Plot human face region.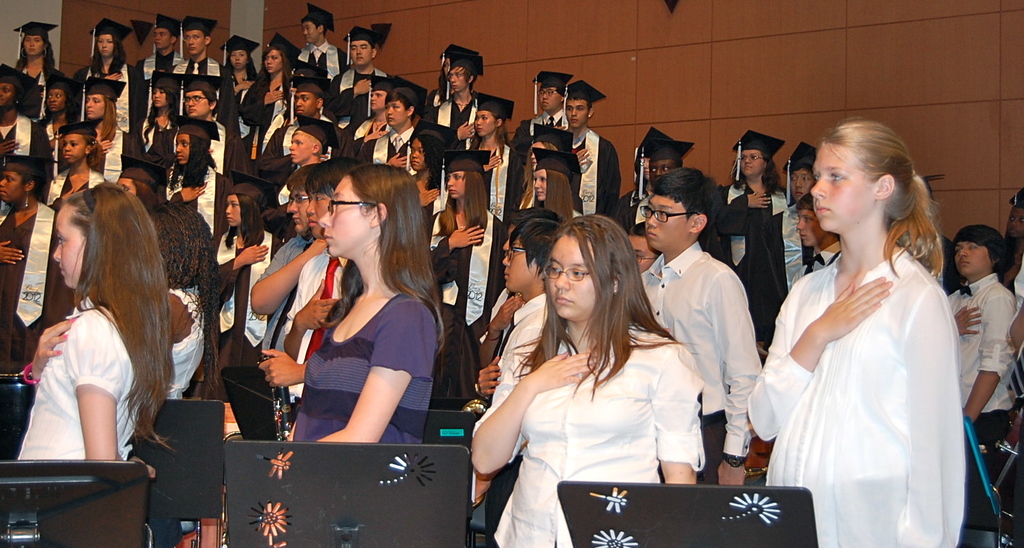
Plotted at bbox(155, 32, 169, 49).
